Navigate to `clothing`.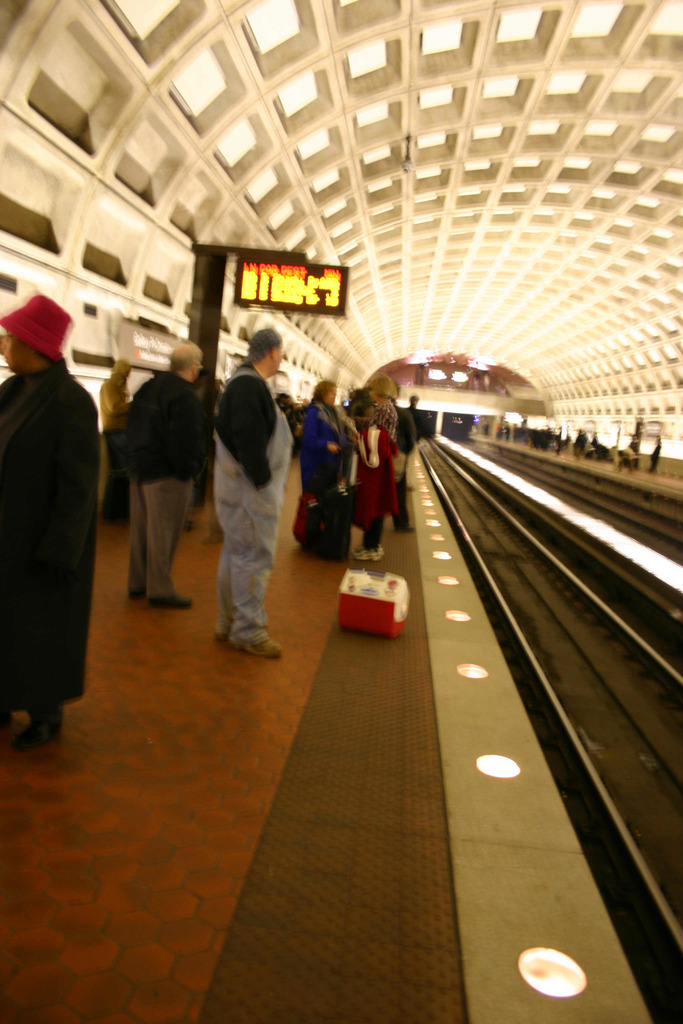
Navigation target: select_region(122, 384, 193, 589).
